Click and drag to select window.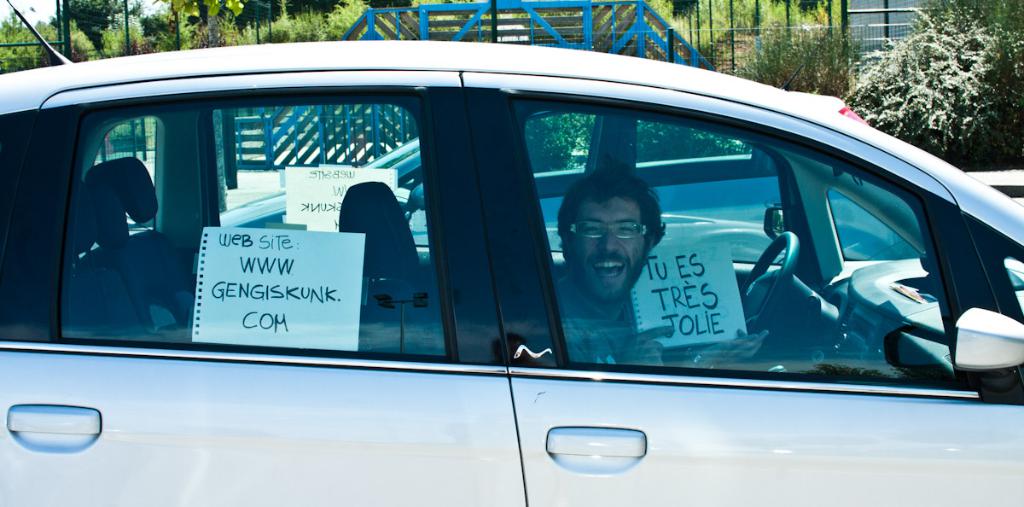
Selection: pyautogui.locateOnScreen(53, 75, 589, 376).
